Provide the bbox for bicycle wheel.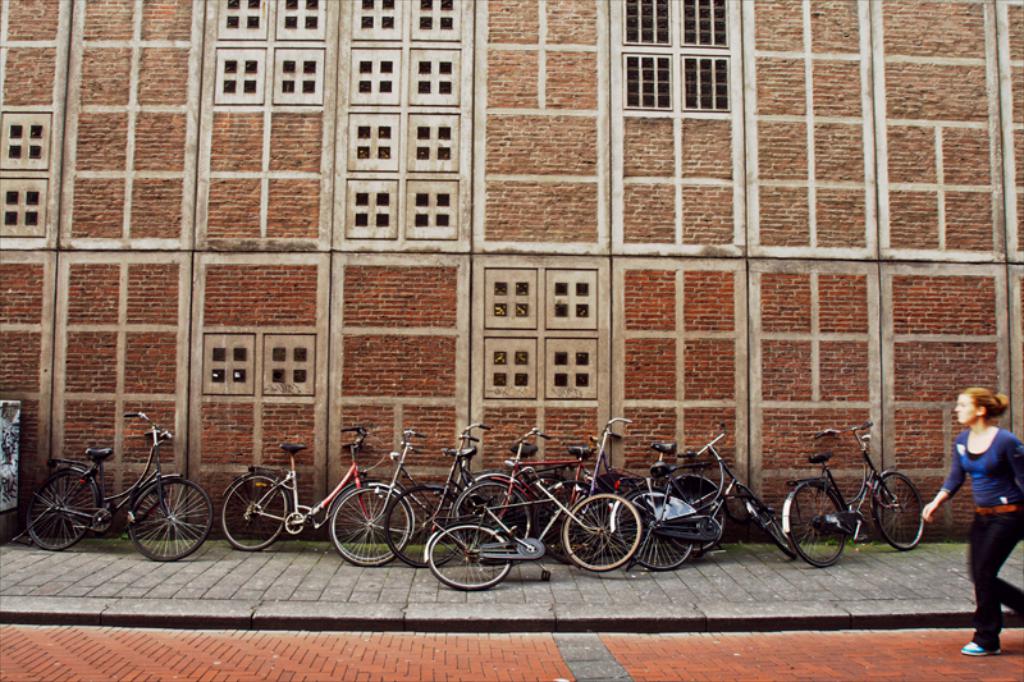
box(325, 480, 410, 559).
